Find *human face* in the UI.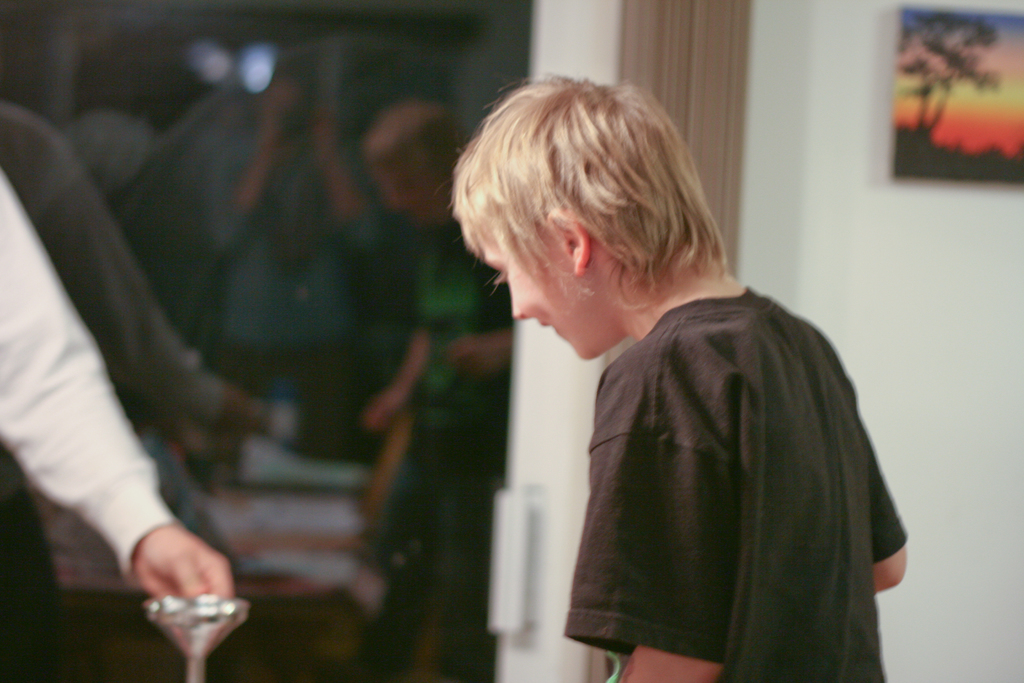
UI element at [x1=483, y1=240, x2=587, y2=359].
